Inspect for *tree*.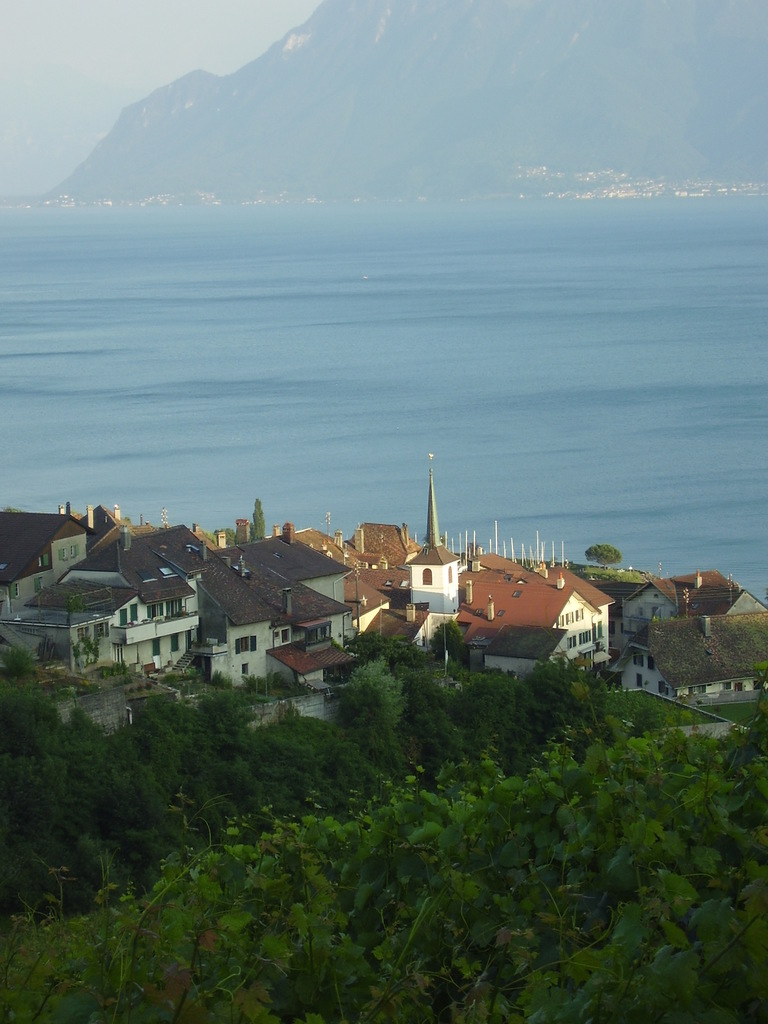
Inspection: <bbox>584, 541, 627, 586</bbox>.
